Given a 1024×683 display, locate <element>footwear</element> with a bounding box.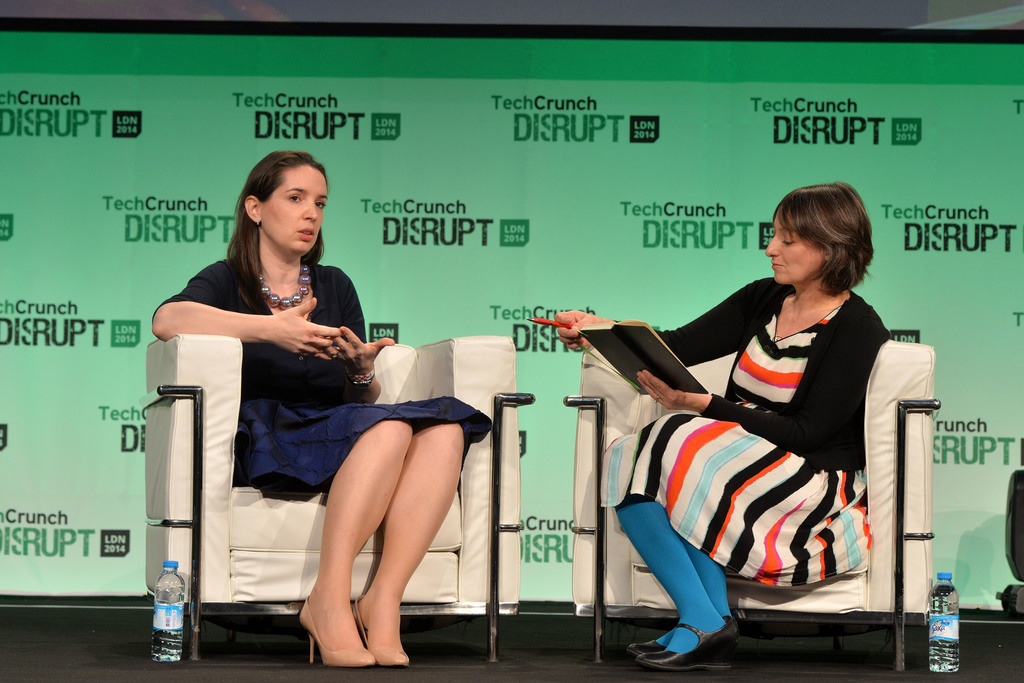
Located: <region>643, 615, 731, 672</region>.
